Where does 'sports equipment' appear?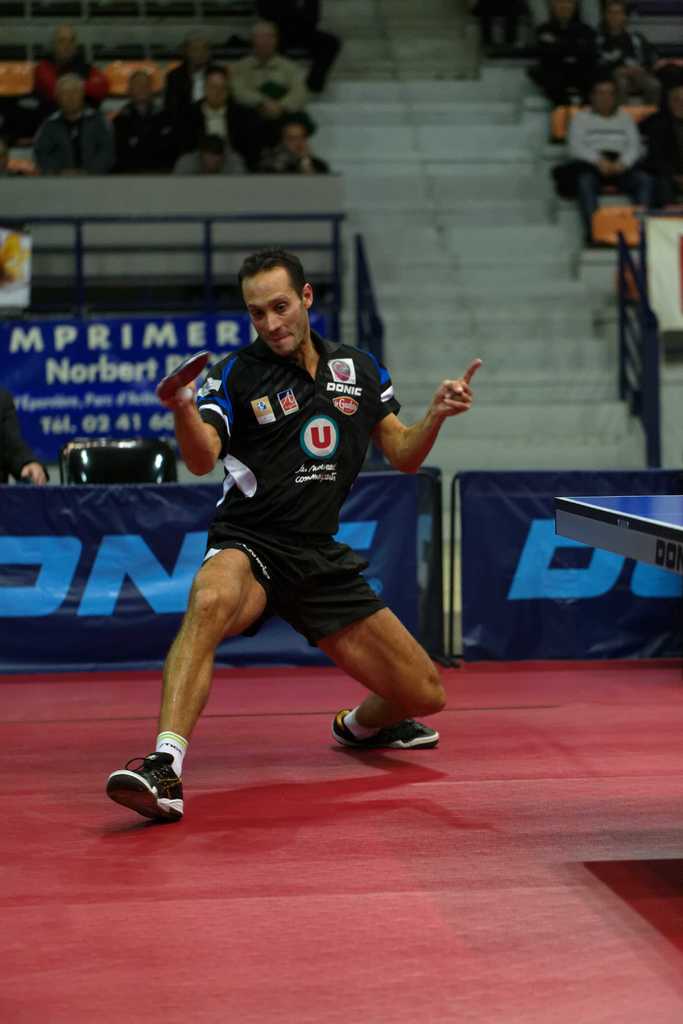
Appears at region(543, 491, 681, 564).
